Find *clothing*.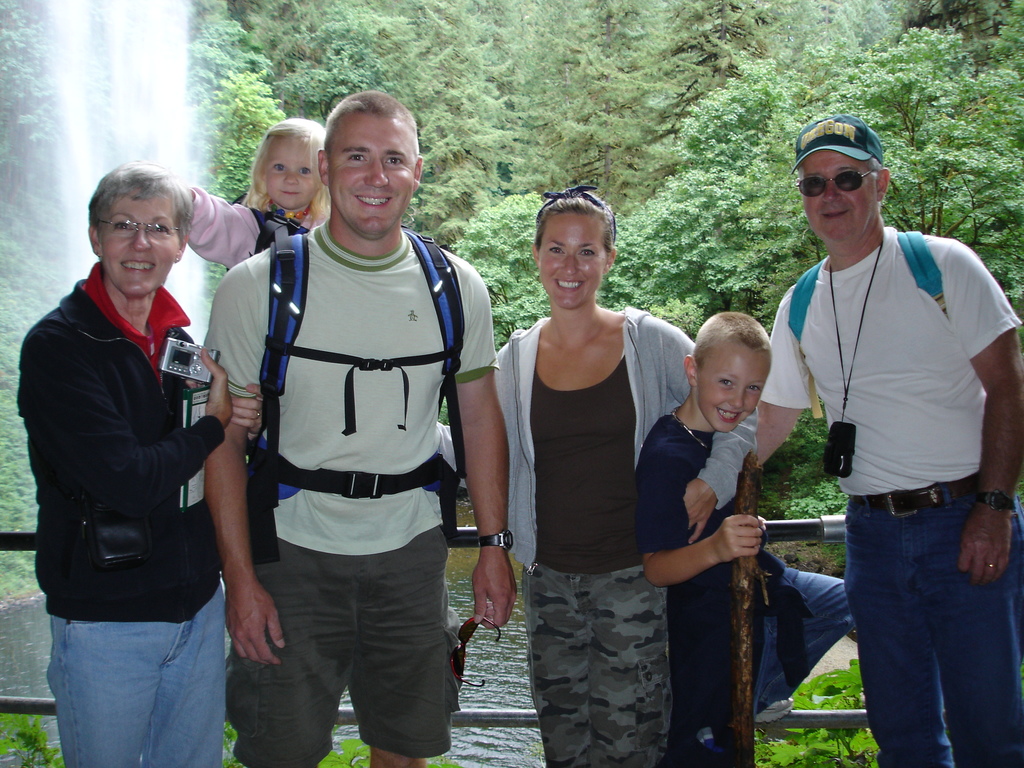
{"x1": 761, "y1": 225, "x2": 1023, "y2": 767}.
